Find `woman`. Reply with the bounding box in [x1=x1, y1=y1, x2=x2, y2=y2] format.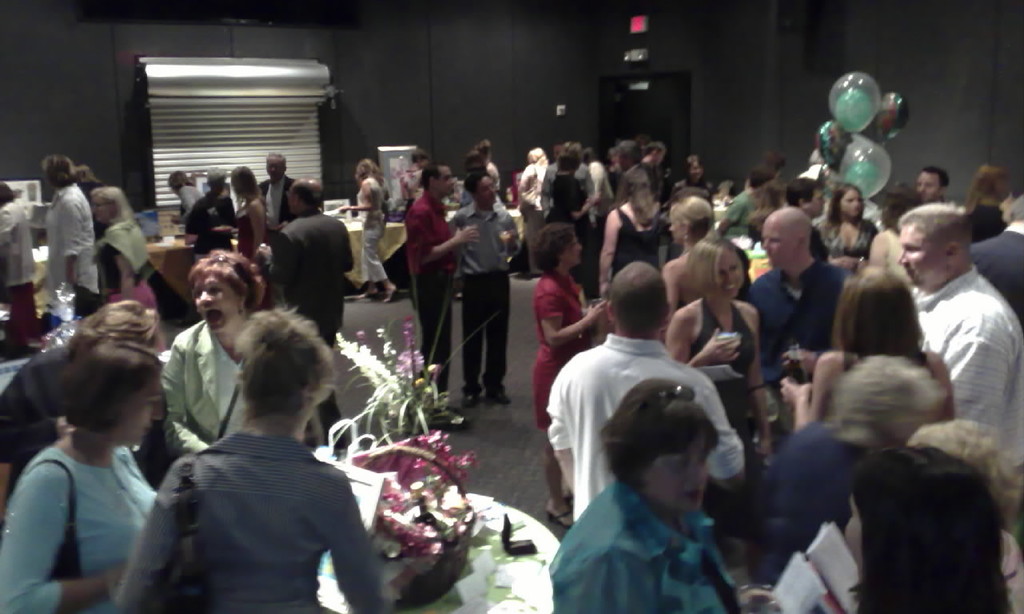
[x1=595, y1=158, x2=670, y2=298].
